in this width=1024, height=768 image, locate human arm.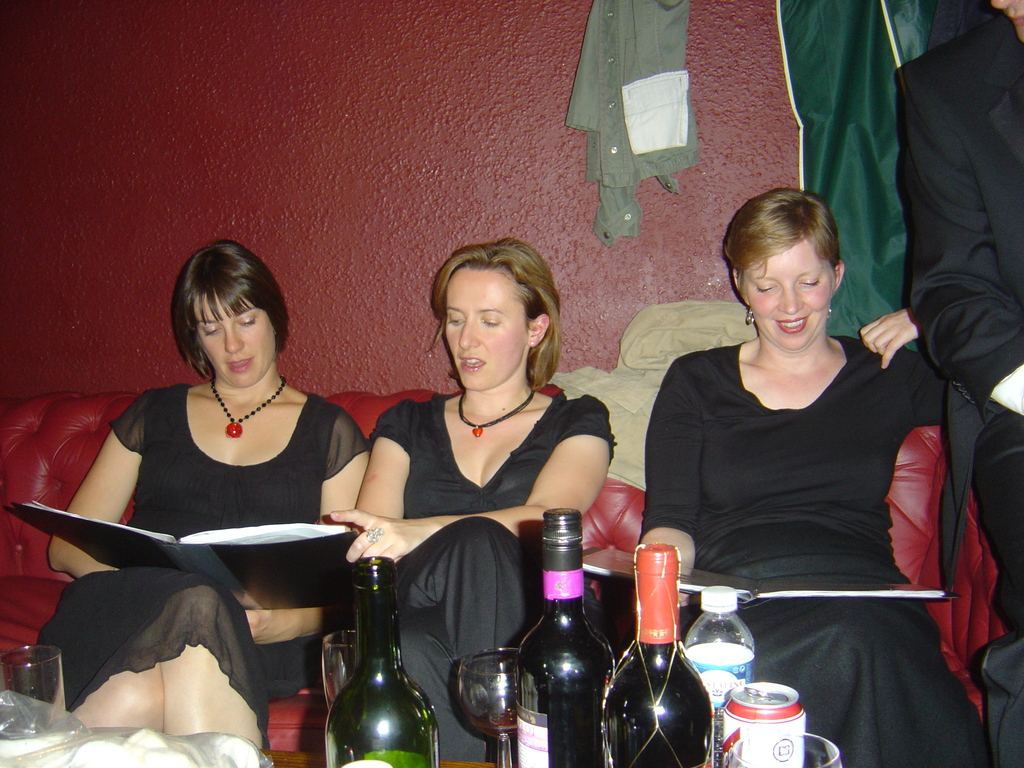
Bounding box: pyautogui.locateOnScreen(911, 53, 1023, 428).
